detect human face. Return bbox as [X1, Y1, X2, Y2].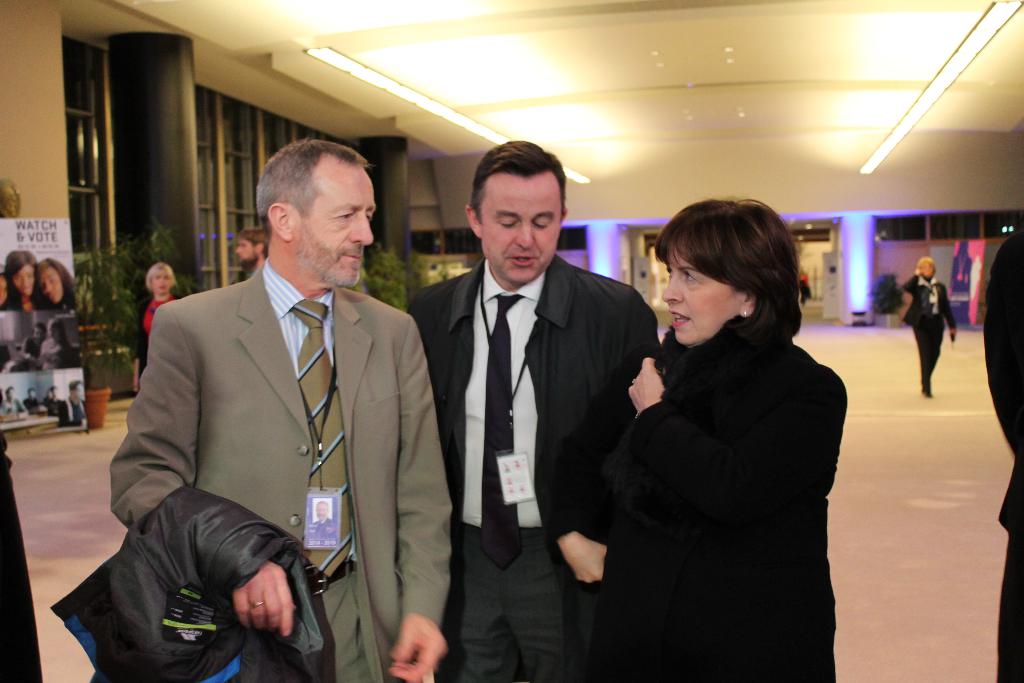
[230, 240, 260, 267].
